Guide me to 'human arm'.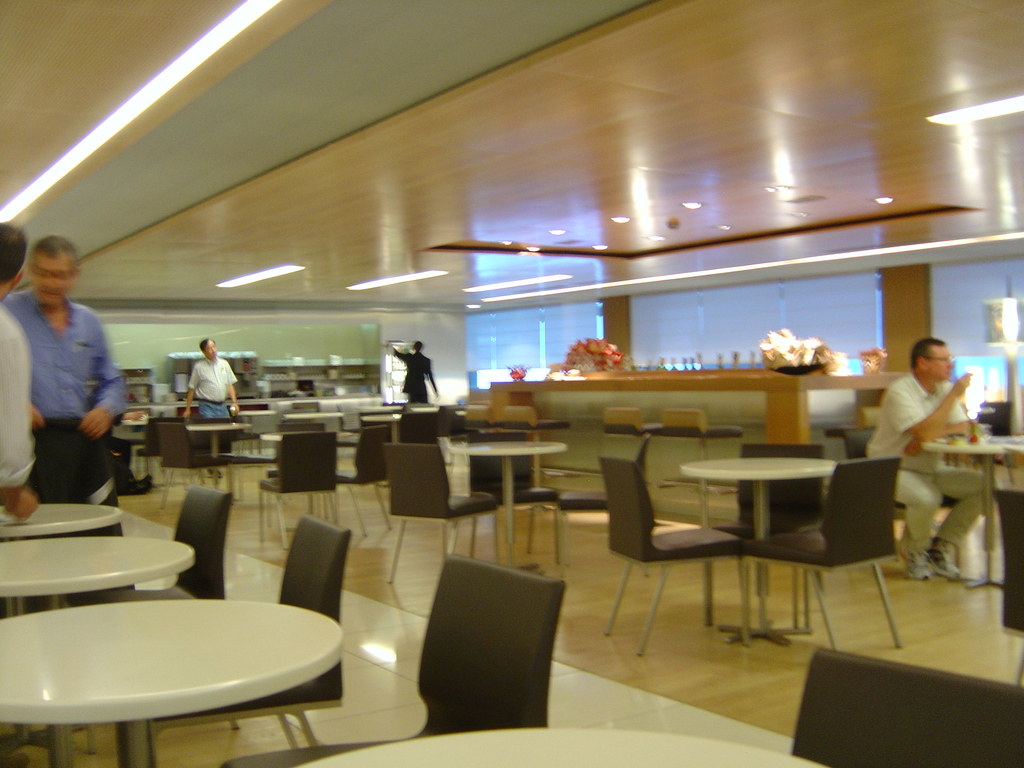
Guidance: x1=24 y1=399 x2=47 y2=431.
